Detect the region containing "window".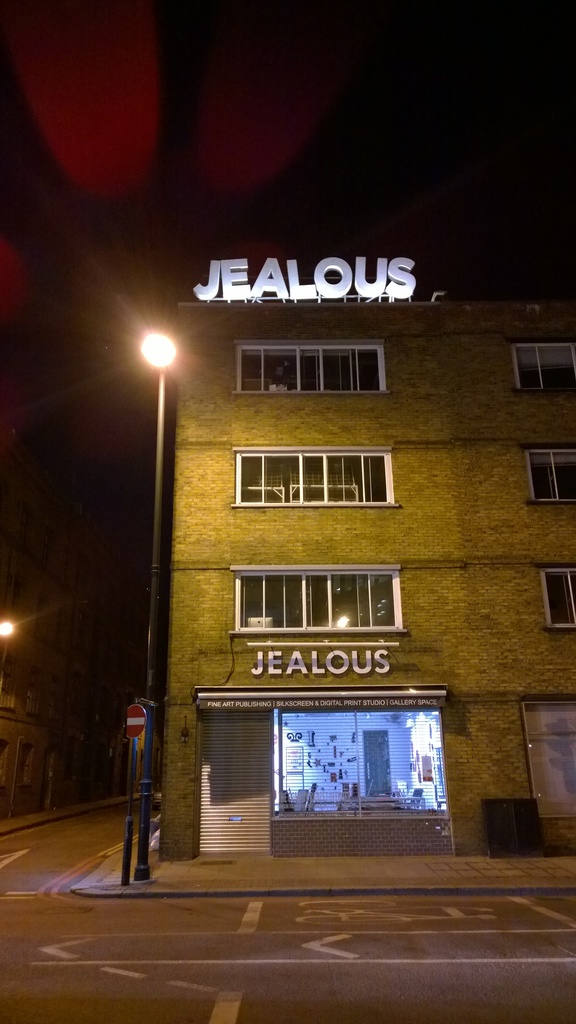
box(511, 335, 575, 390).
